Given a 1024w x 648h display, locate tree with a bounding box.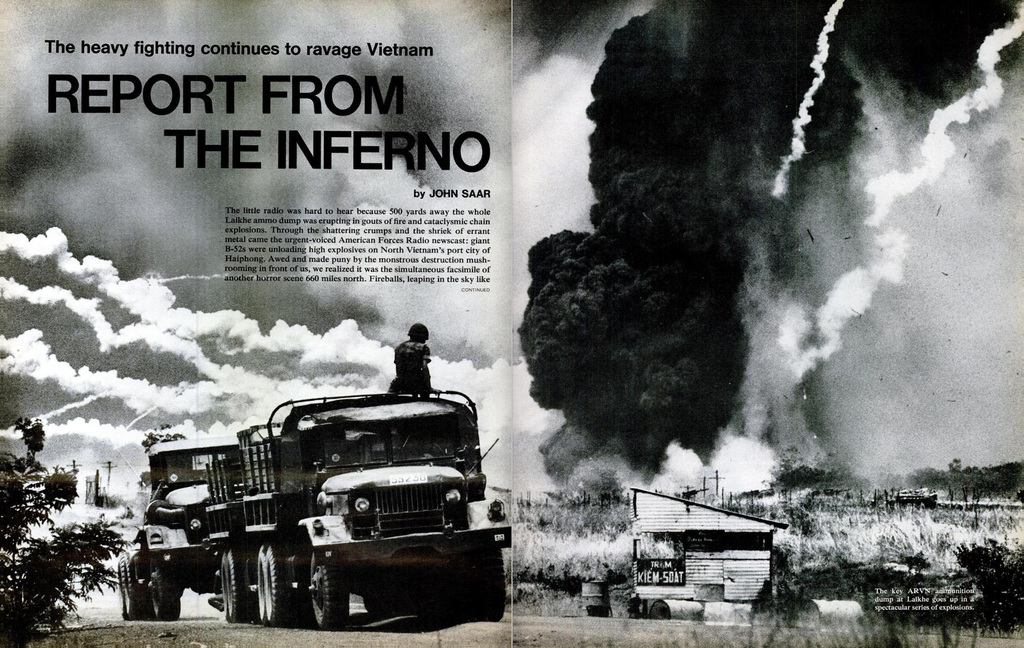
Located: 8,440,109,639.
